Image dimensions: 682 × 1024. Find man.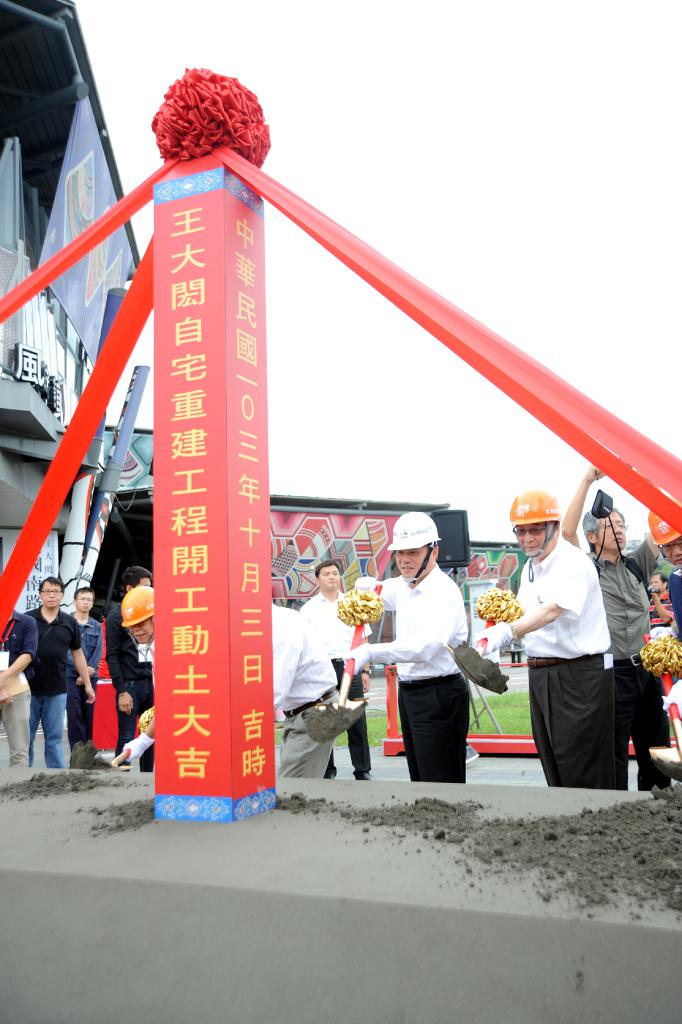
Rect(647, 573, 673, 628).
